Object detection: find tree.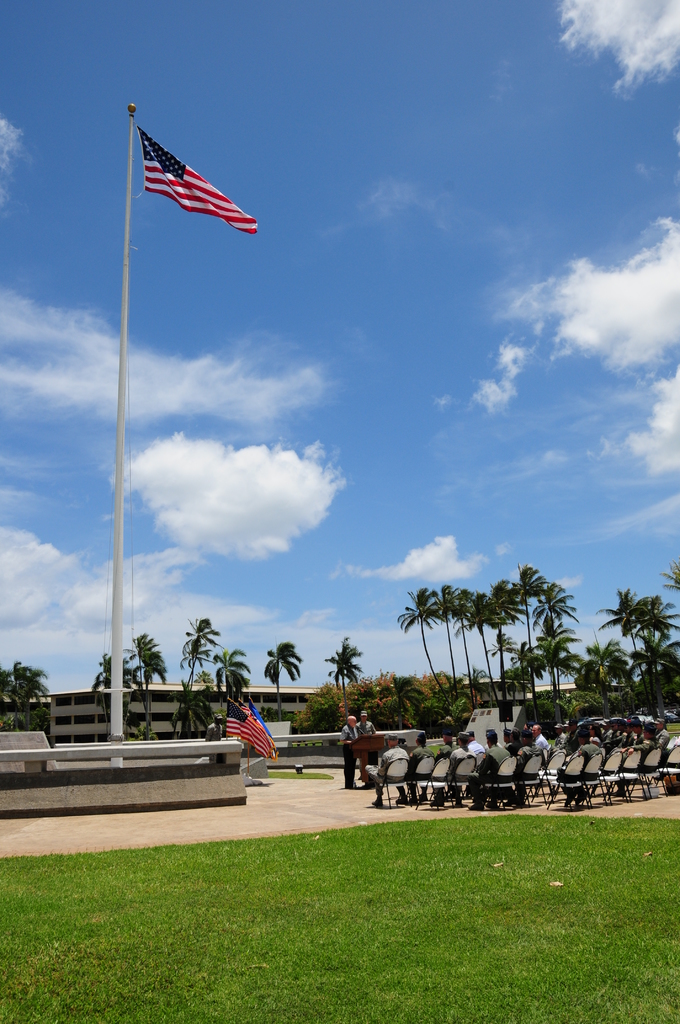
locate(324, 643, 364, 727).
